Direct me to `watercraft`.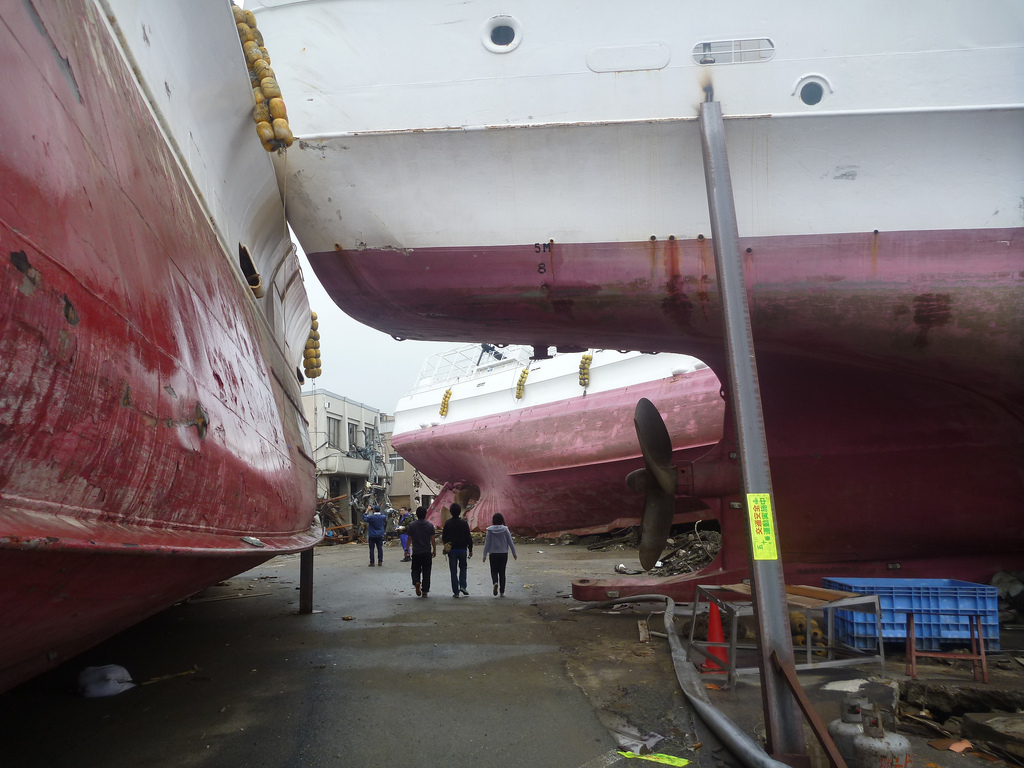
Direction: x1=388, y1=357, x2=711, y2=542.
